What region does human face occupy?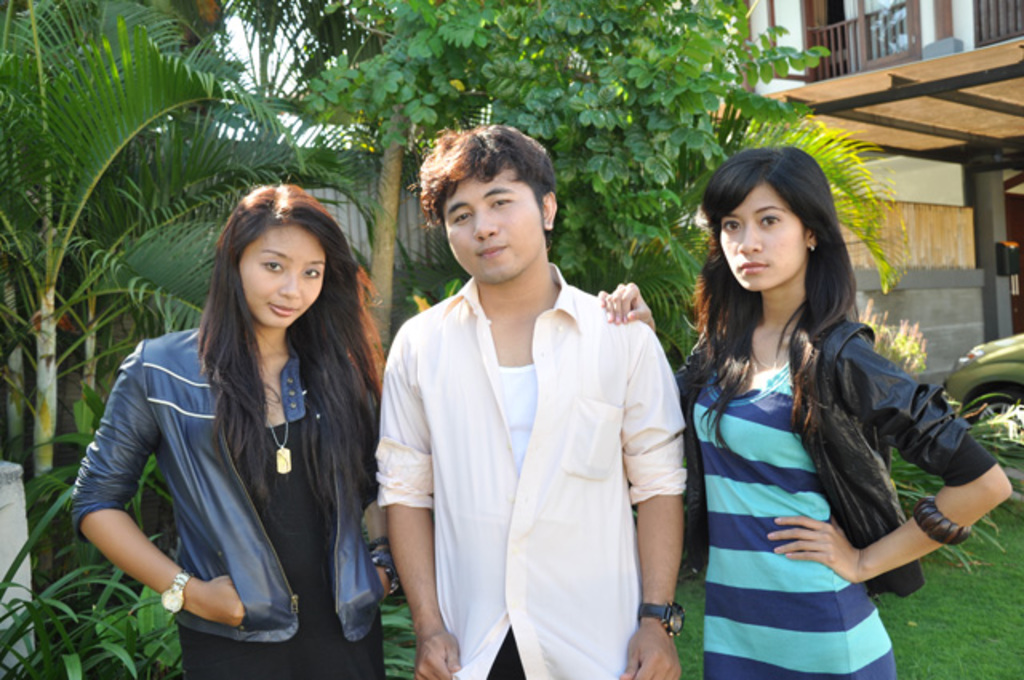
pyautogui.locateOnScreen(443, 165, 541, 285).
